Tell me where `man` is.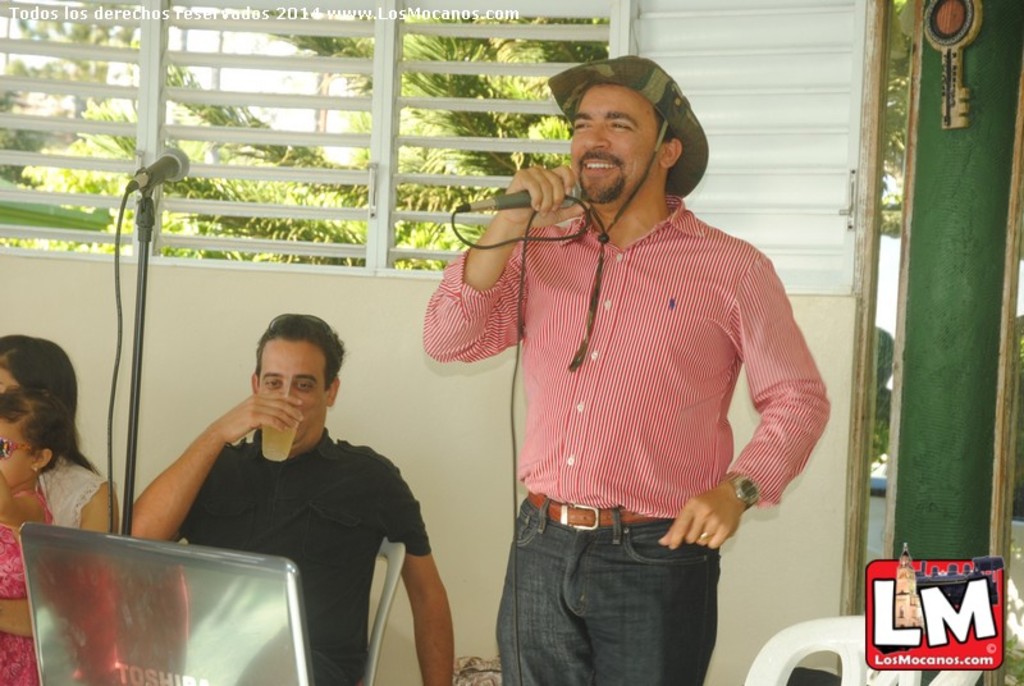
`man` is at 116 317 443 639.
